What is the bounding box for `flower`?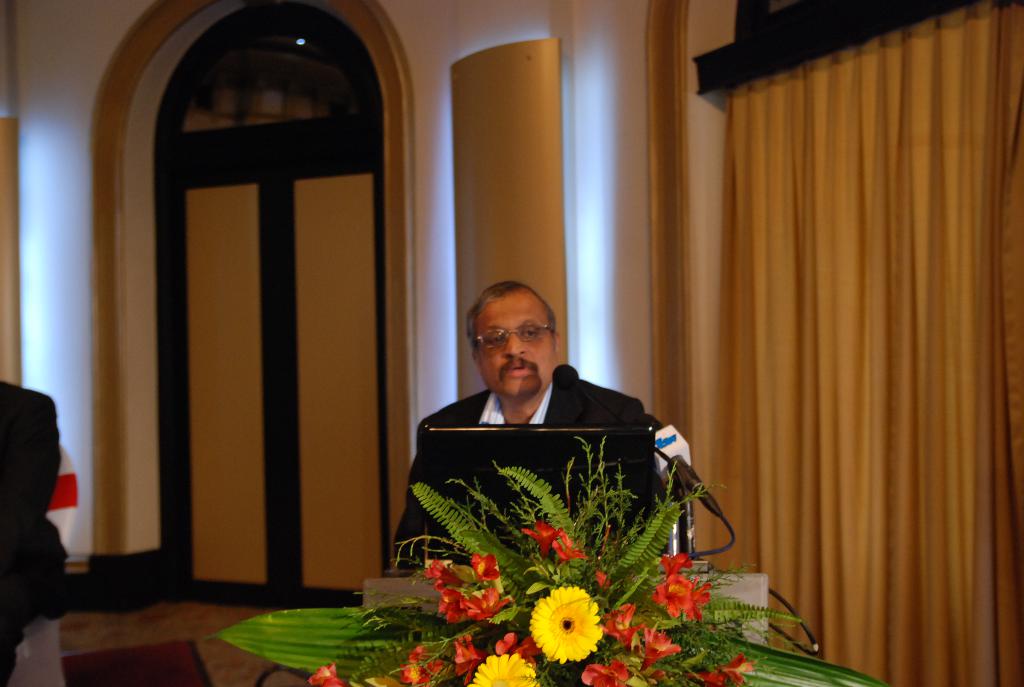
[x1=581, y1=655, x2=627, y2=686].
